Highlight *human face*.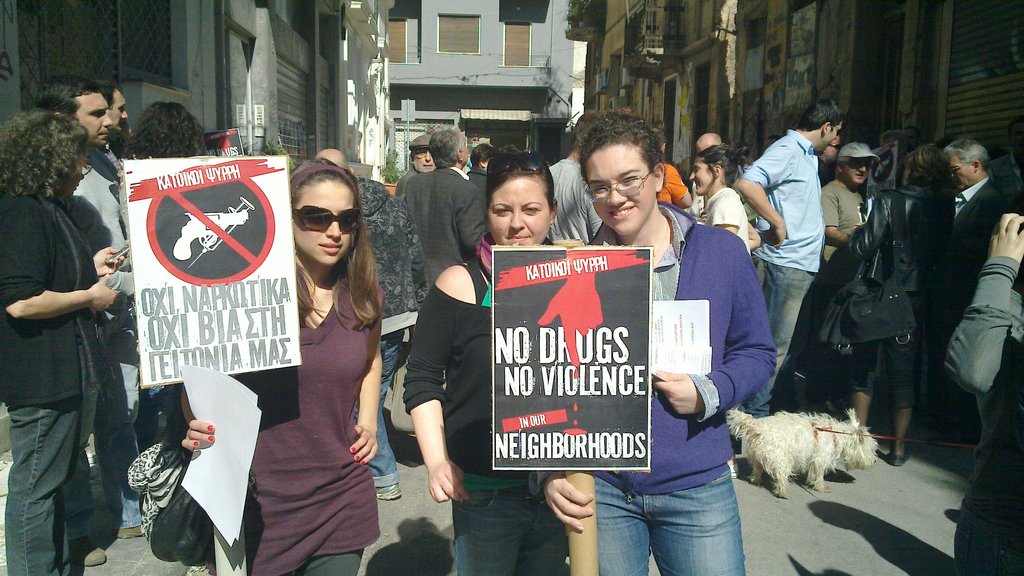
Highlighted region: [72,92,112,144].
